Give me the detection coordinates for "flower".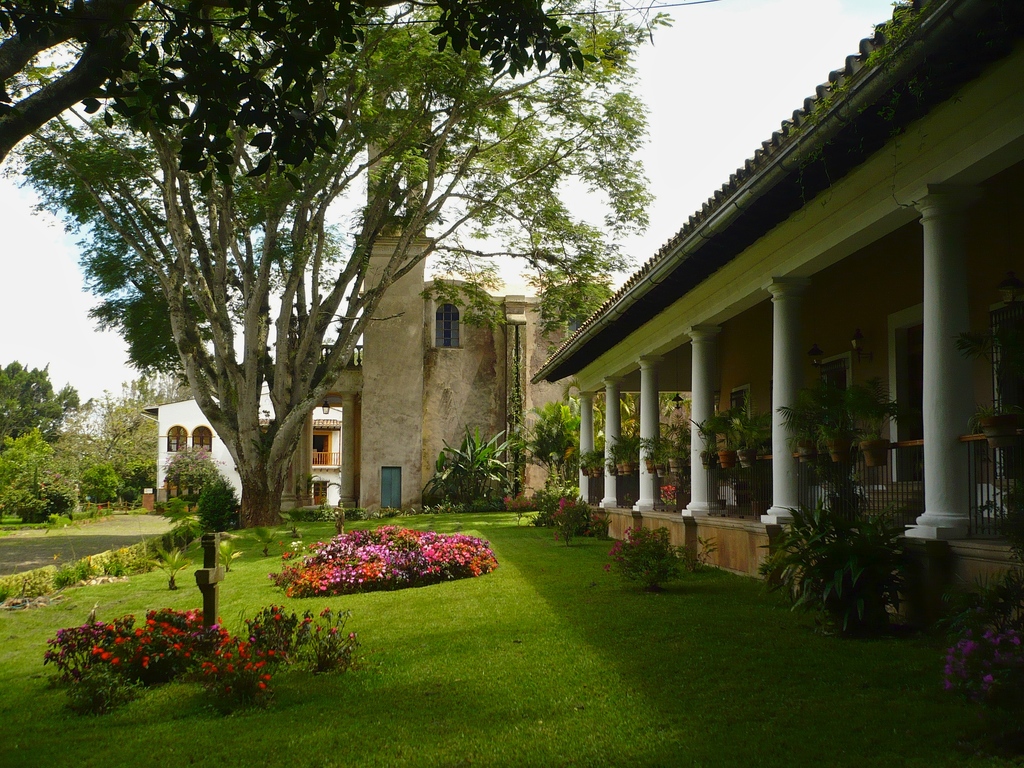
box=[518, 492, 522, 494].
